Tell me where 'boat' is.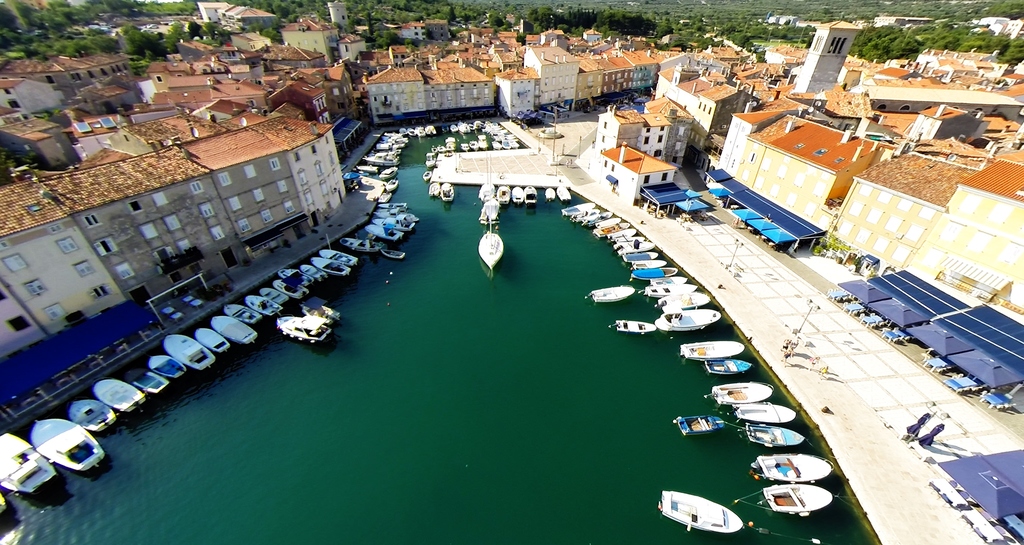
'boat' is at (714, 374, 769, 402).
